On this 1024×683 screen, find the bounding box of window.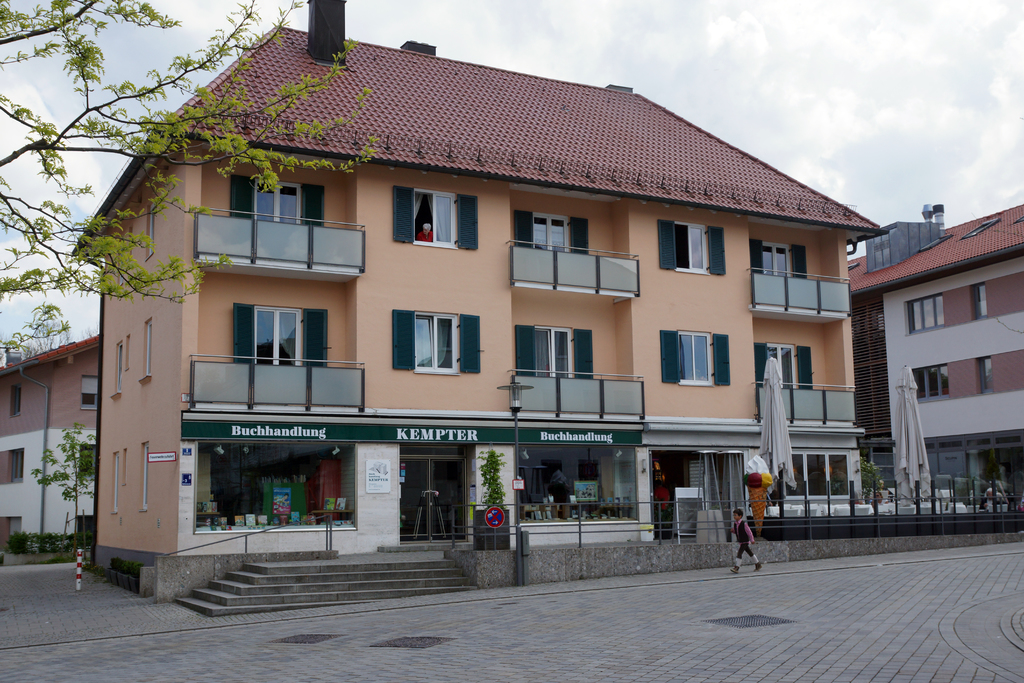
Bounding box: 661/325/746/383.
